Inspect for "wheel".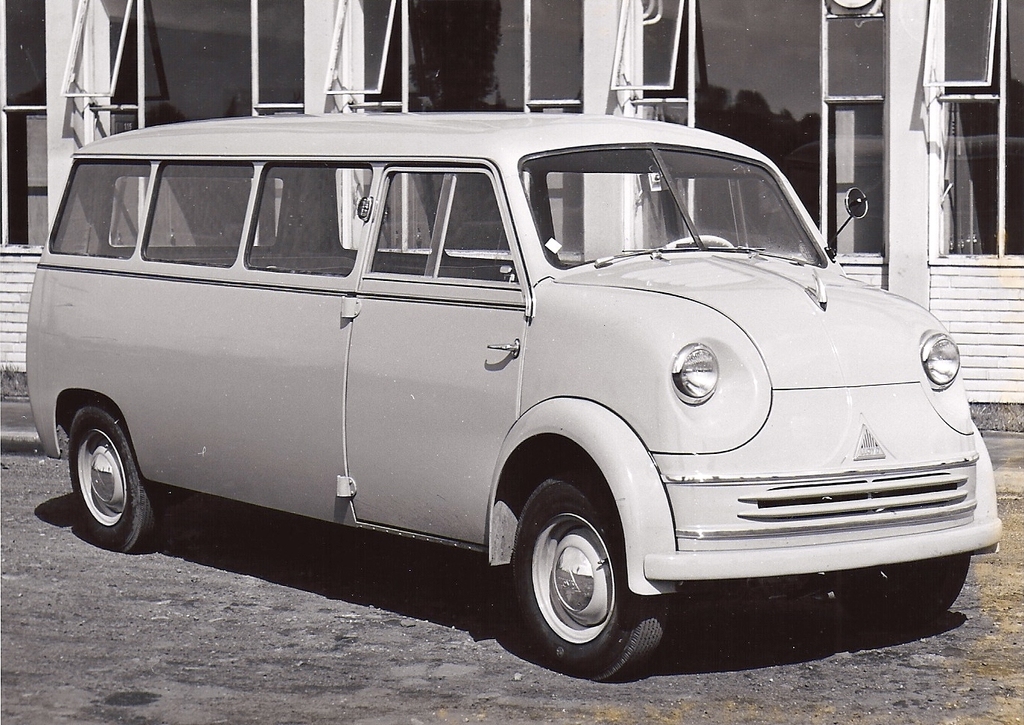
Inspection: select_region(821, 542, 972, 634).
